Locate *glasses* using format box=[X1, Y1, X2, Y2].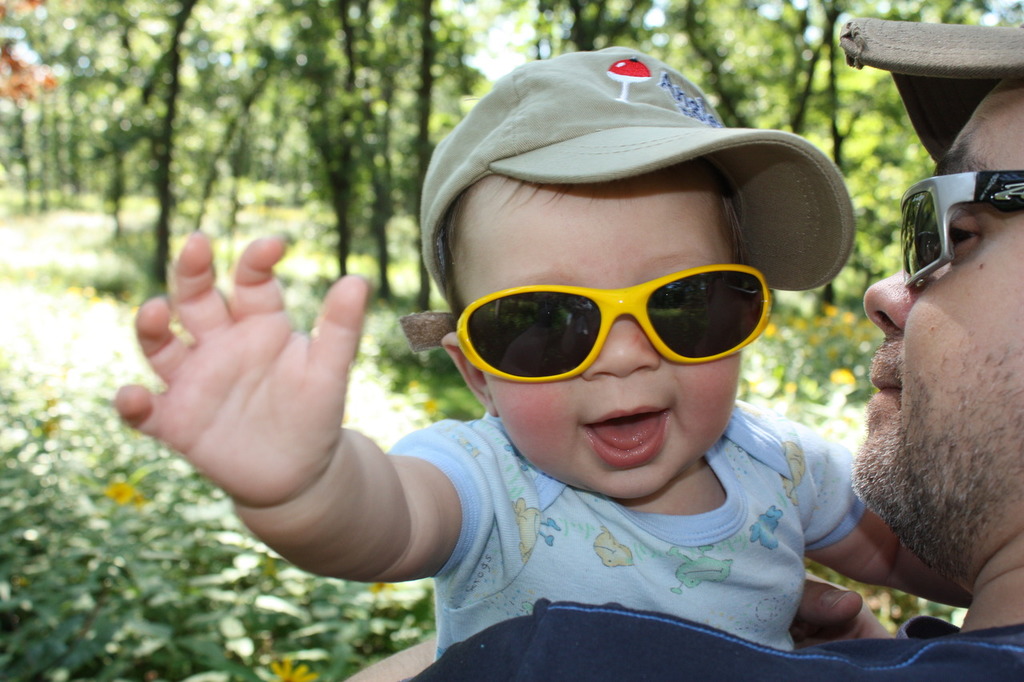
box=[443, 259, 784, 396].
